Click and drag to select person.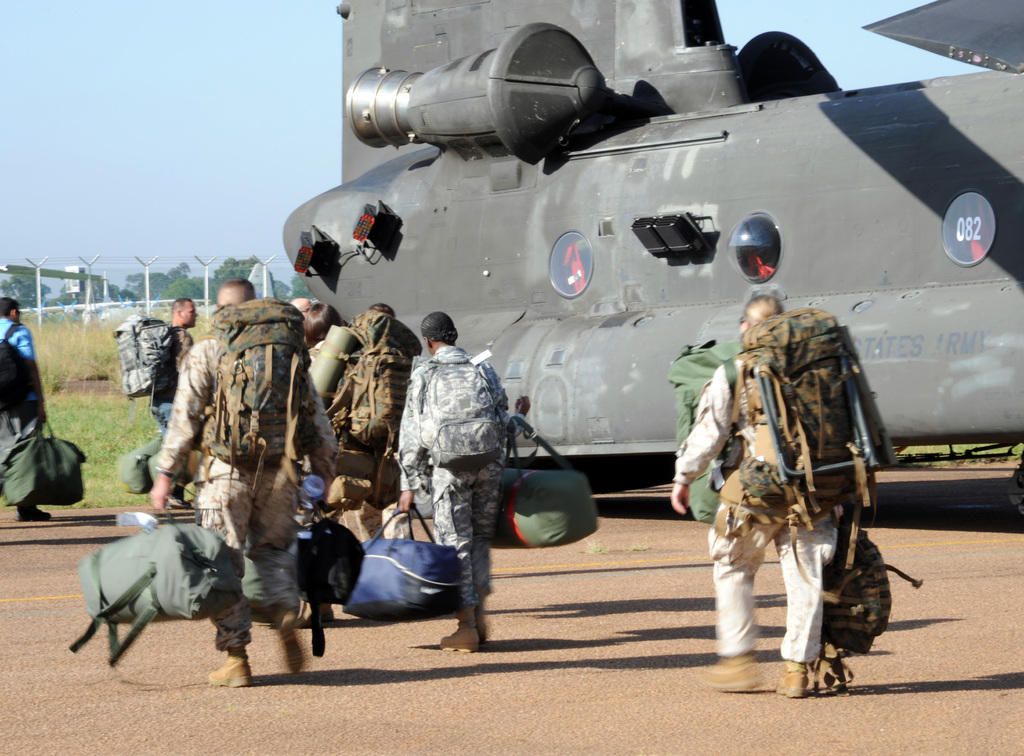
Selection: rect(669, 295, 841, 696).
